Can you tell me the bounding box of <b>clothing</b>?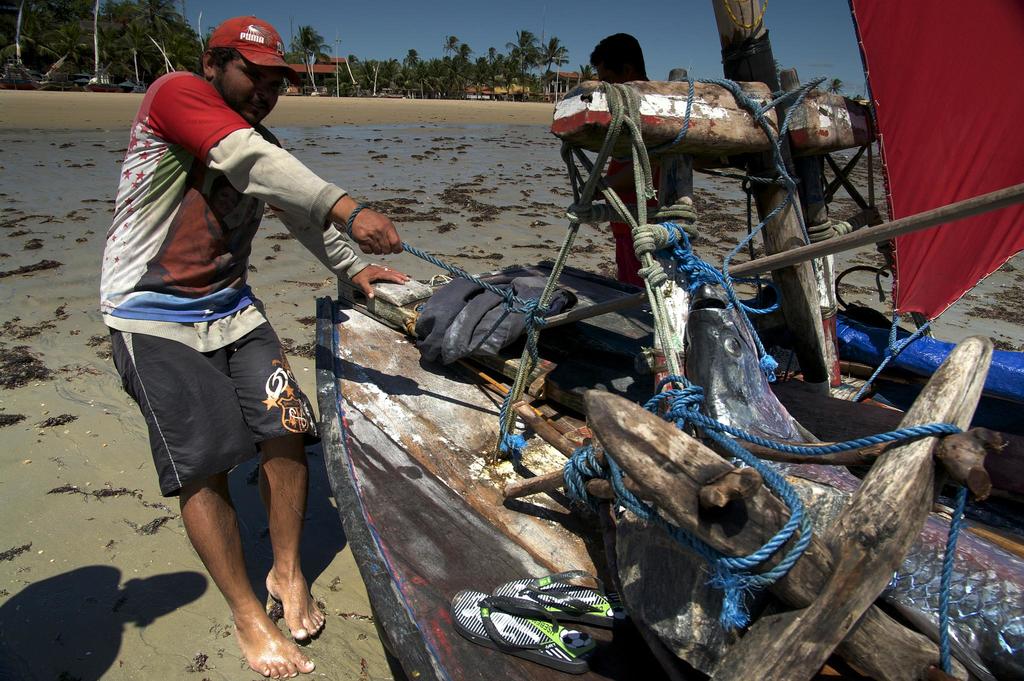
bbox=(94, 66, 375, 500).
